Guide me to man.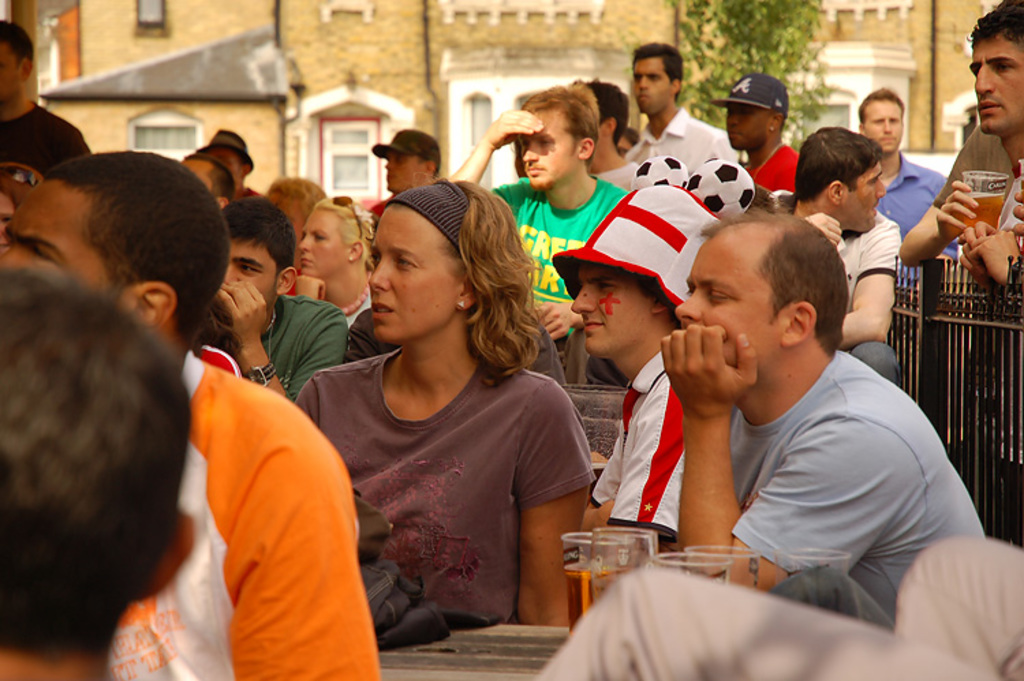
Guidance: x1=776 y1=123 x2=909 y2=381.
